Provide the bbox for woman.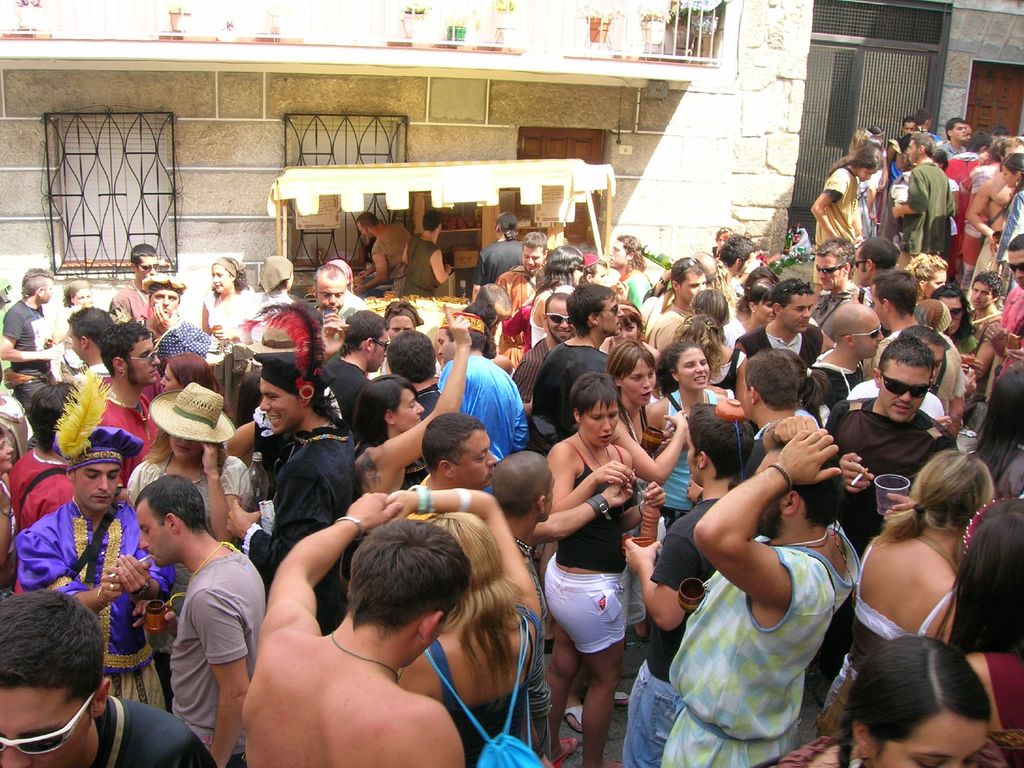
124,381,251,544.
